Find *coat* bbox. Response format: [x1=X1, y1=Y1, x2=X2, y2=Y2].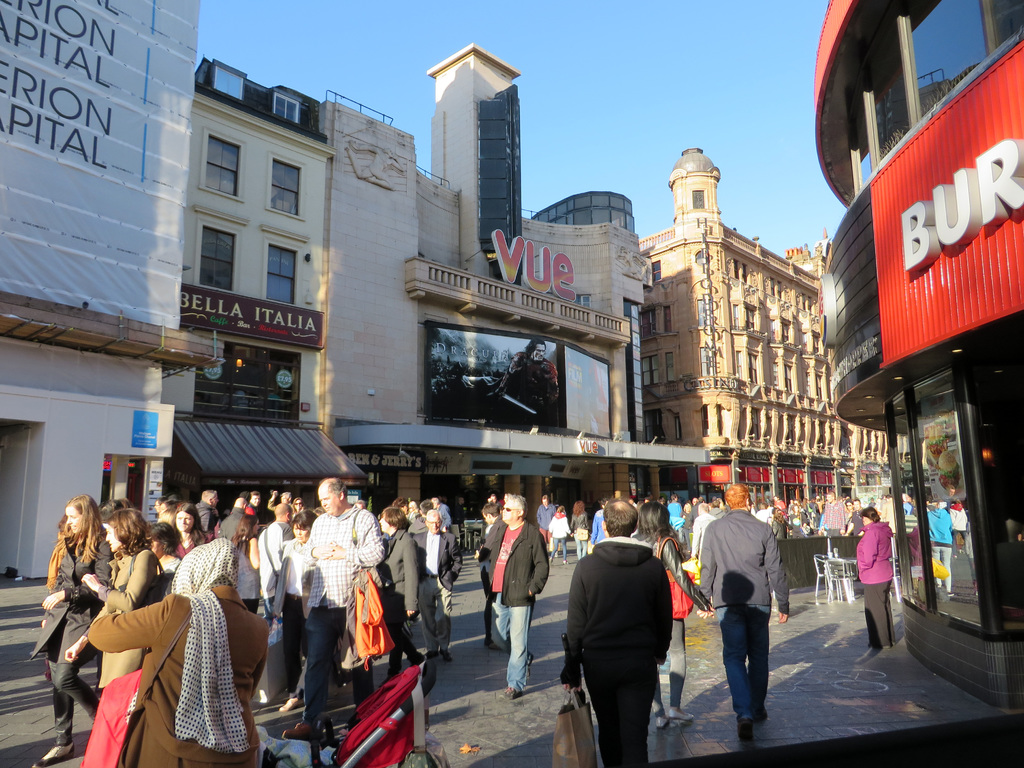
[x1=86, y1=544, x2=169, y2=694].
